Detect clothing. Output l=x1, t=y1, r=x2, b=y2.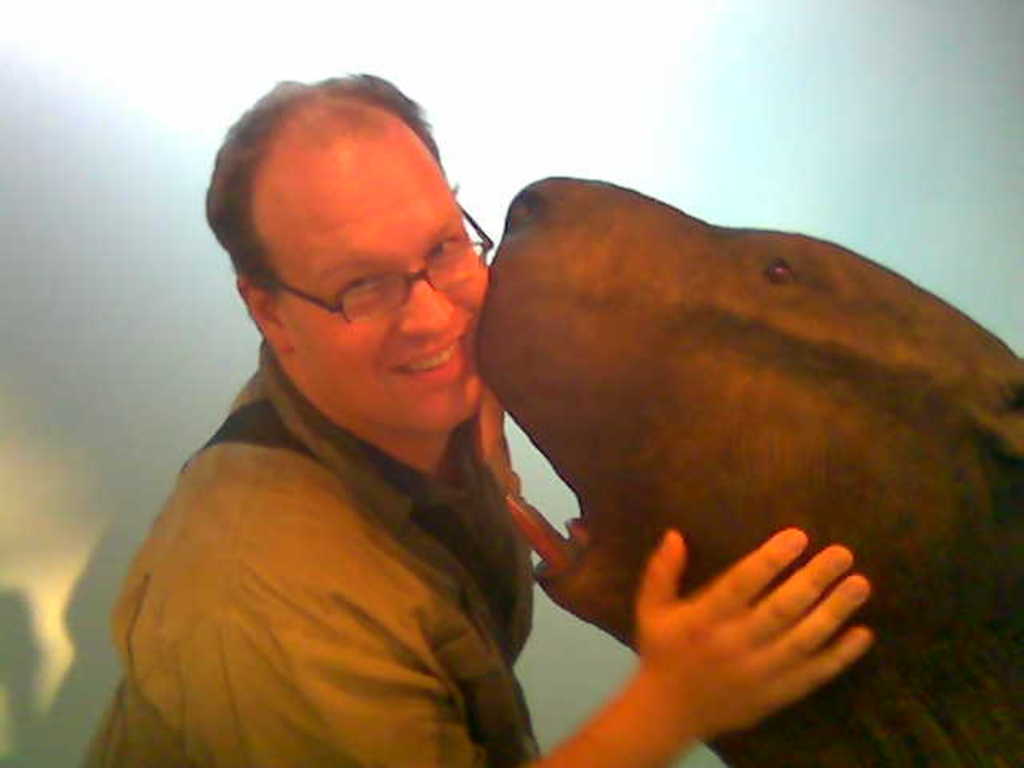
l=85, t=339, r=542, b=766.
